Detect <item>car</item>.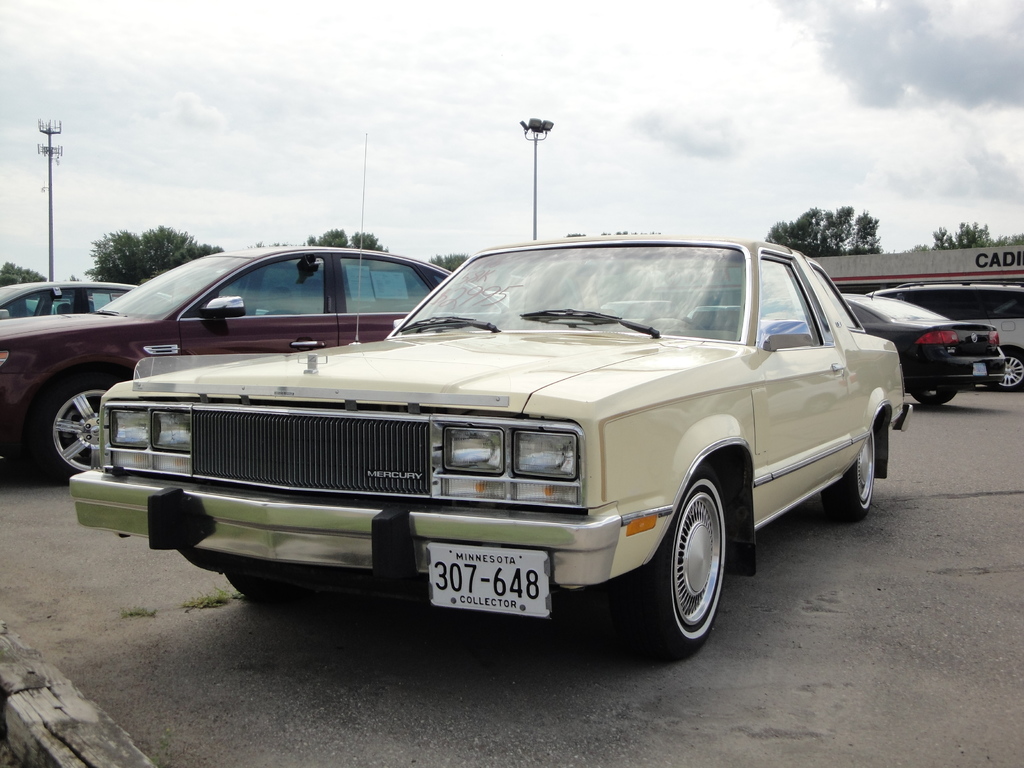
Detected at region(865, 280, 1023, 390).
